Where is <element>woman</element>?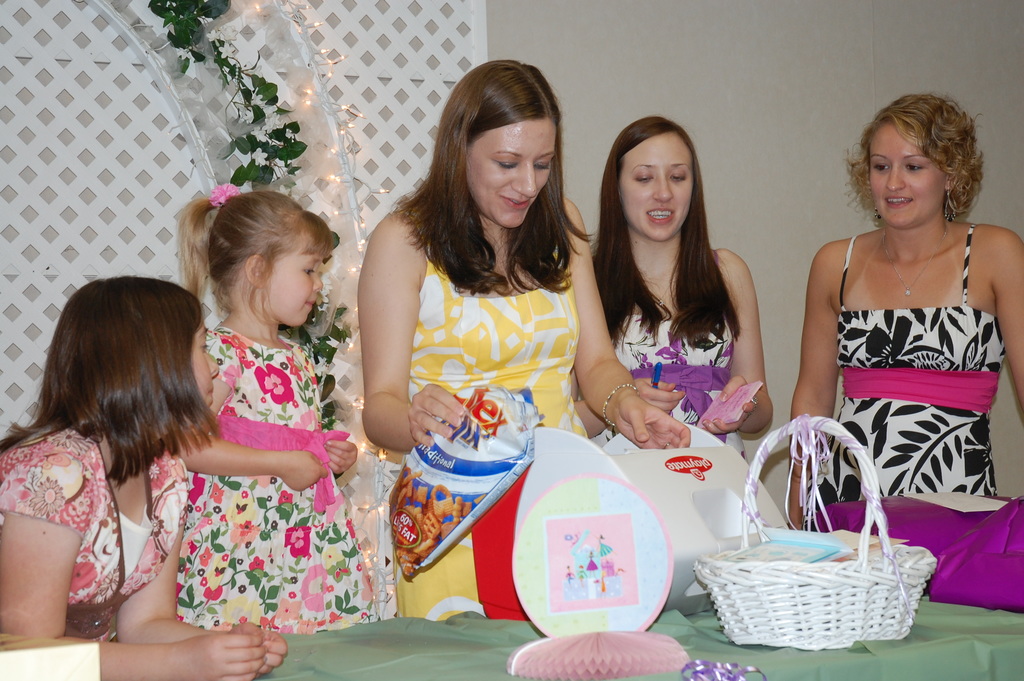
579 114 801 479.
